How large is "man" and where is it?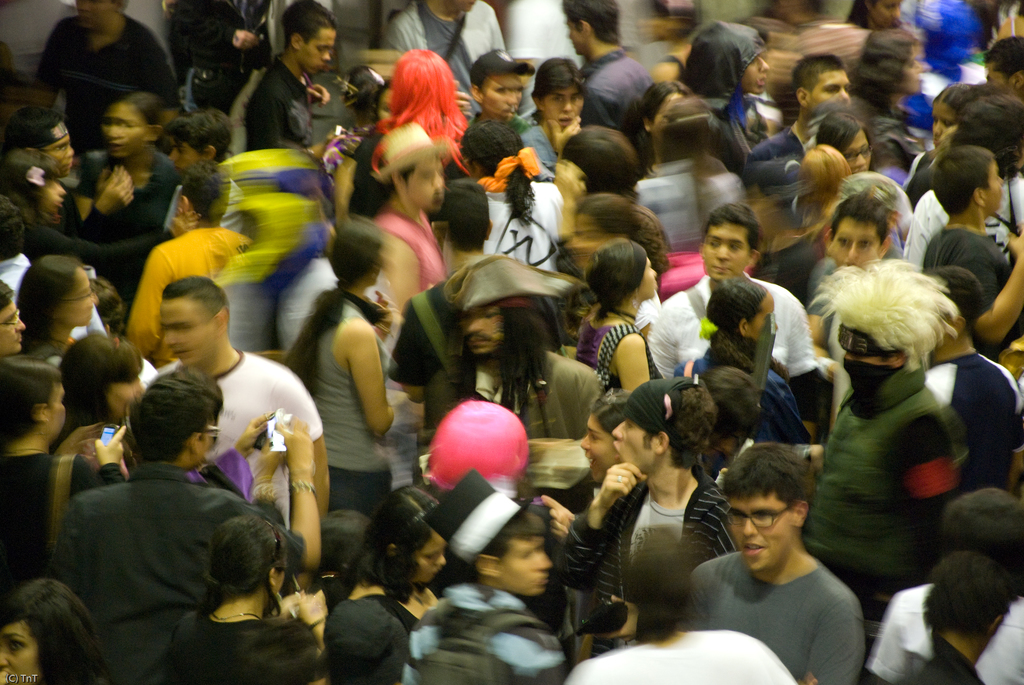
Bounding box: 804 259 963 650.
